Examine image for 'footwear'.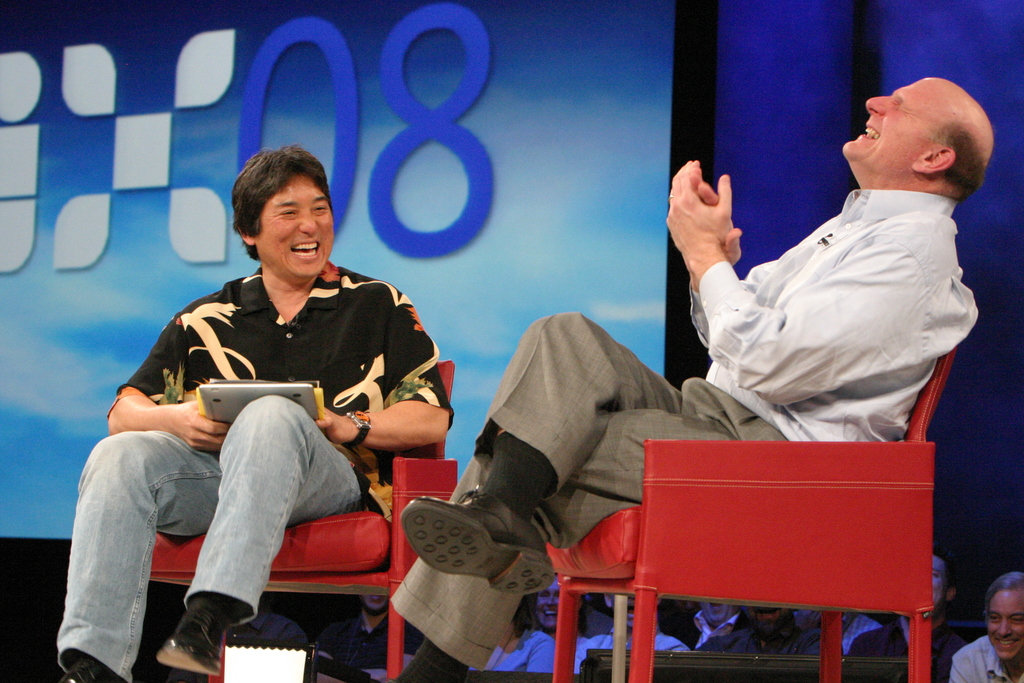
Examination result: Rect(376, 493, 536, 629).
